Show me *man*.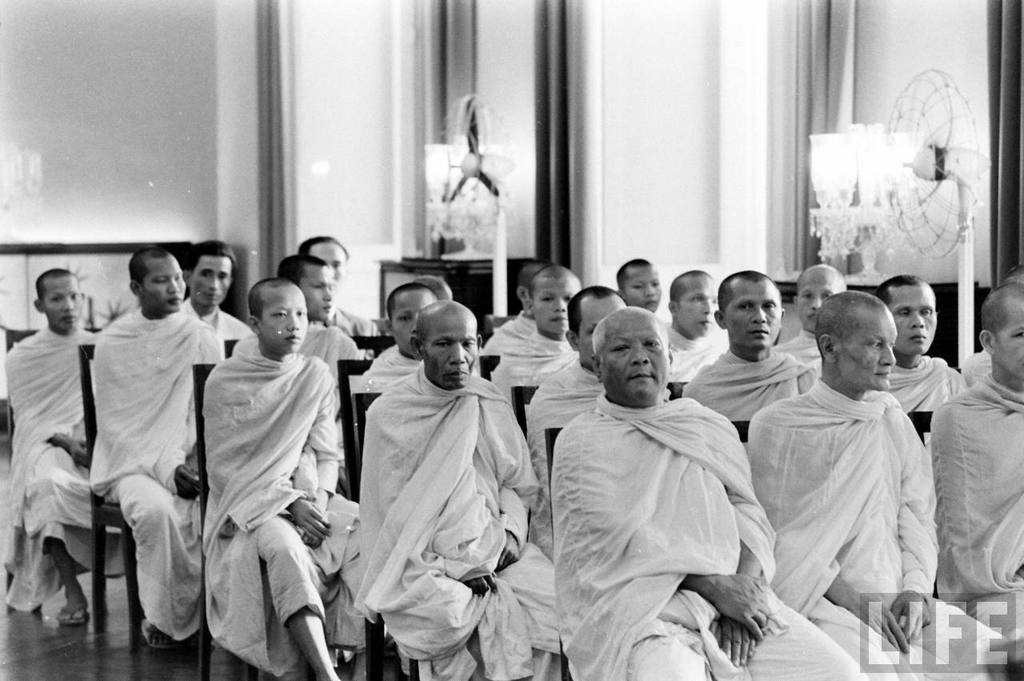
*man* is here: box(352, 282, 476, 395).
